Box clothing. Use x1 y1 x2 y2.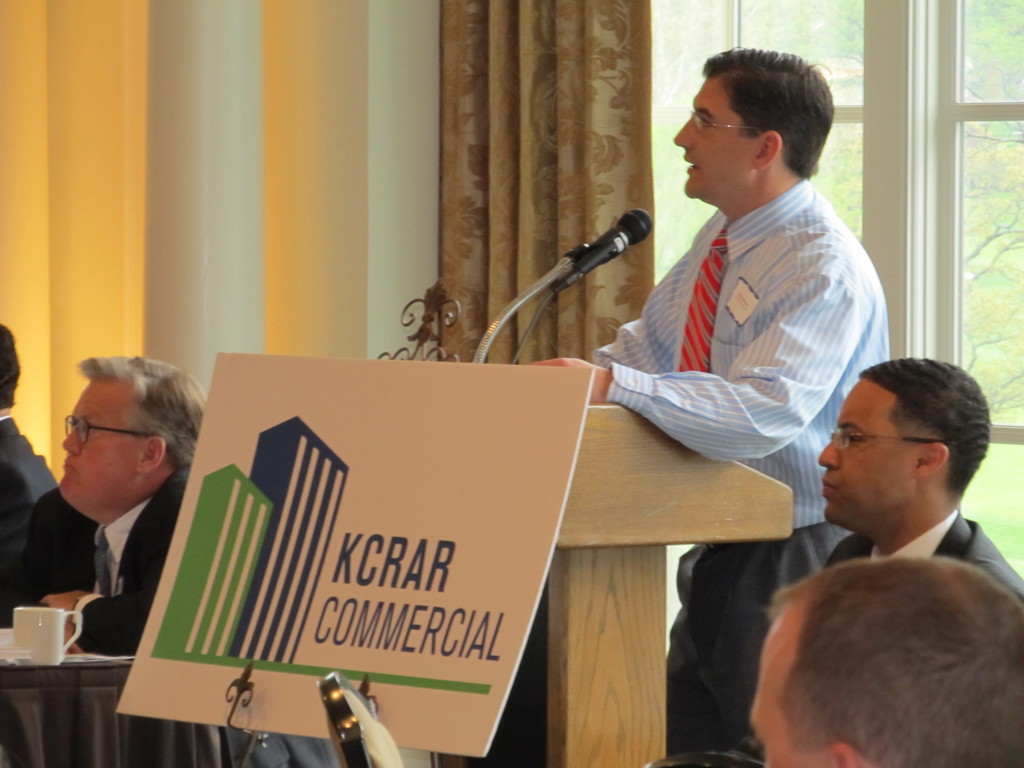
666 528 848 767.
